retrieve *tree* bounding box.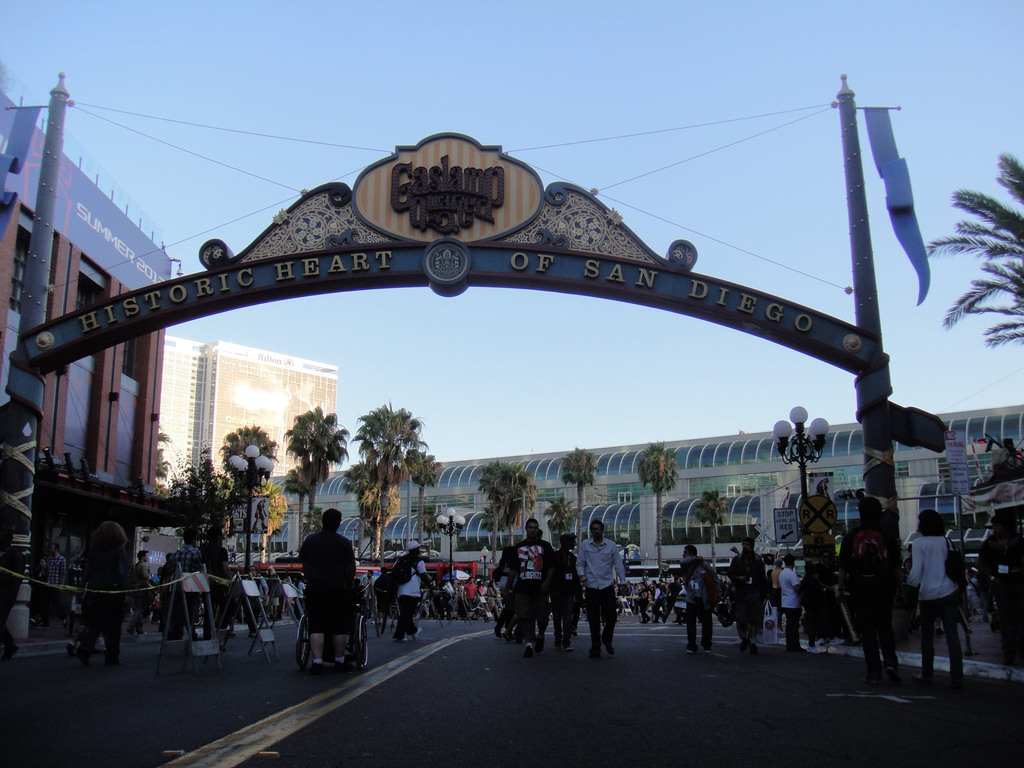
Bounding box: locate(639, 440, 678, 570).
